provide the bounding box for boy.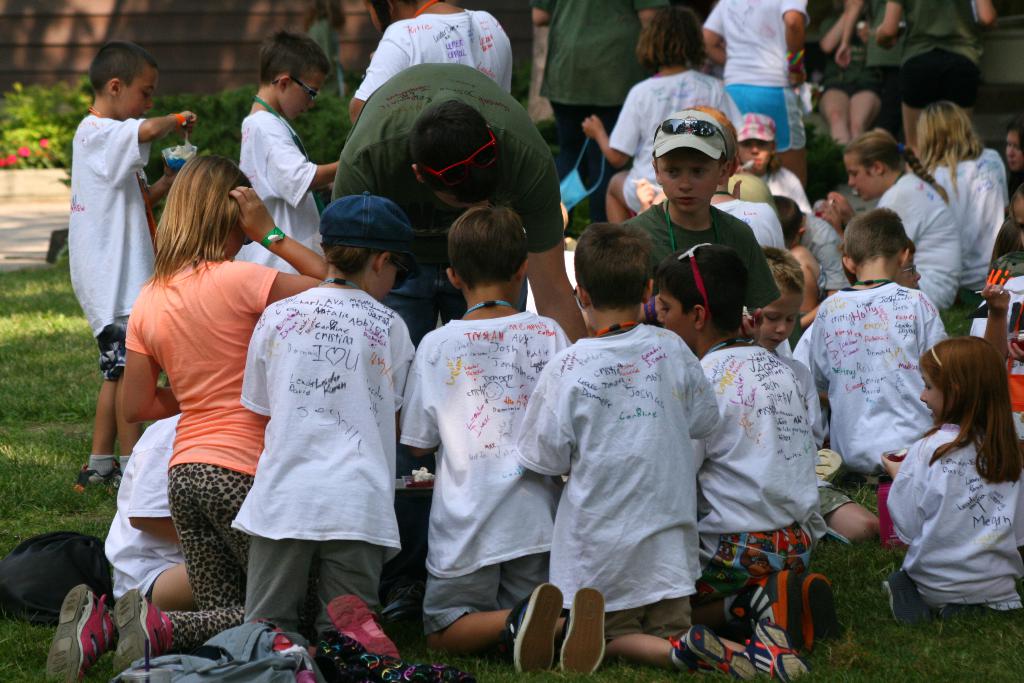
(762,247,881,543).
